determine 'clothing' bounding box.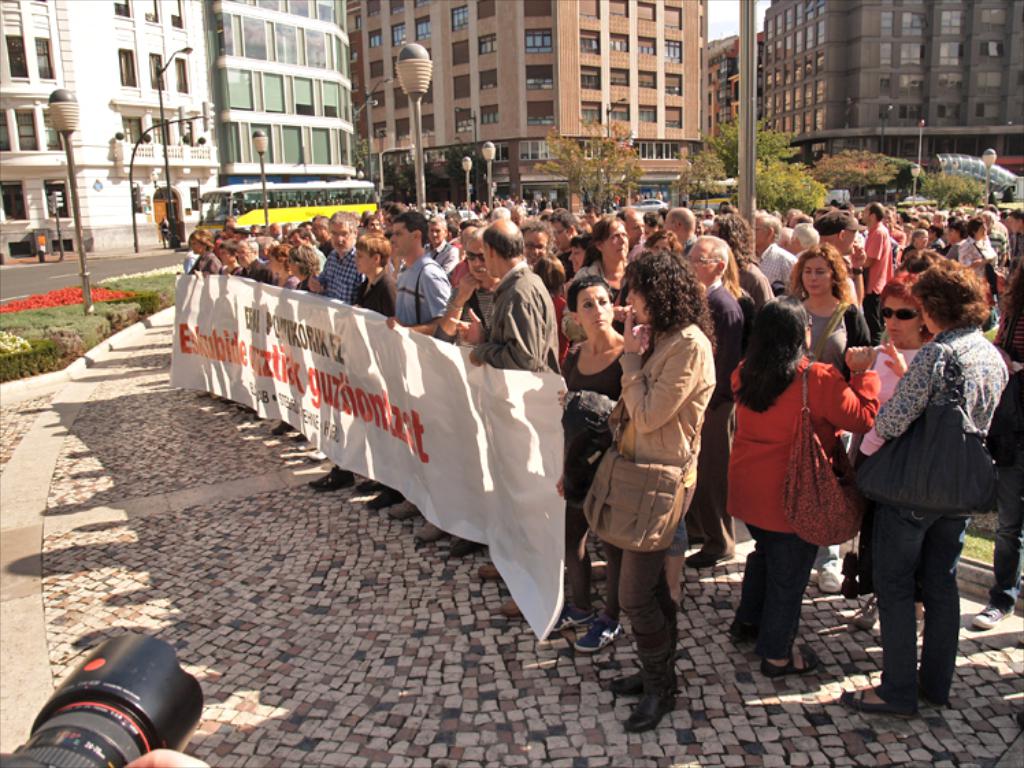
Determined: <bbox>159, 219, 168, 245</bbox>.
